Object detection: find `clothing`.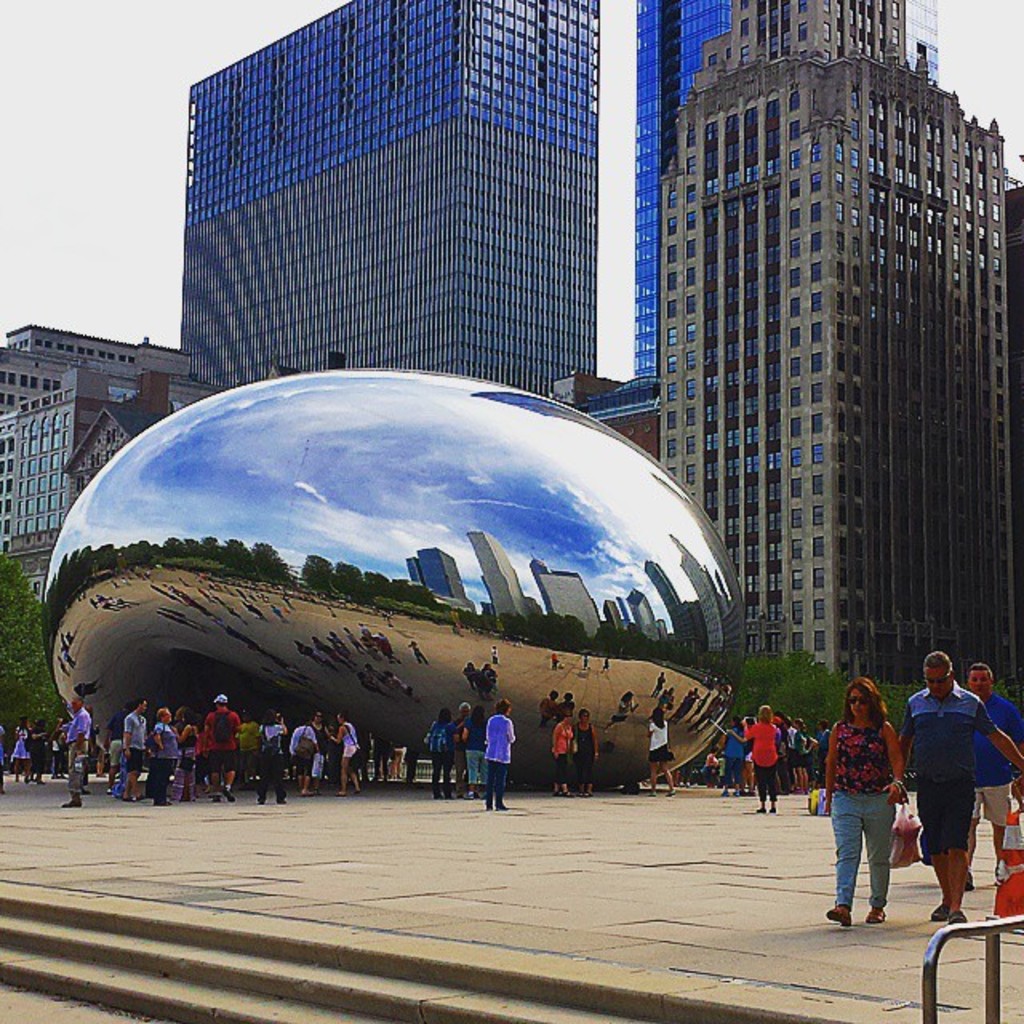
select_region(67, 712, 94, 802).
